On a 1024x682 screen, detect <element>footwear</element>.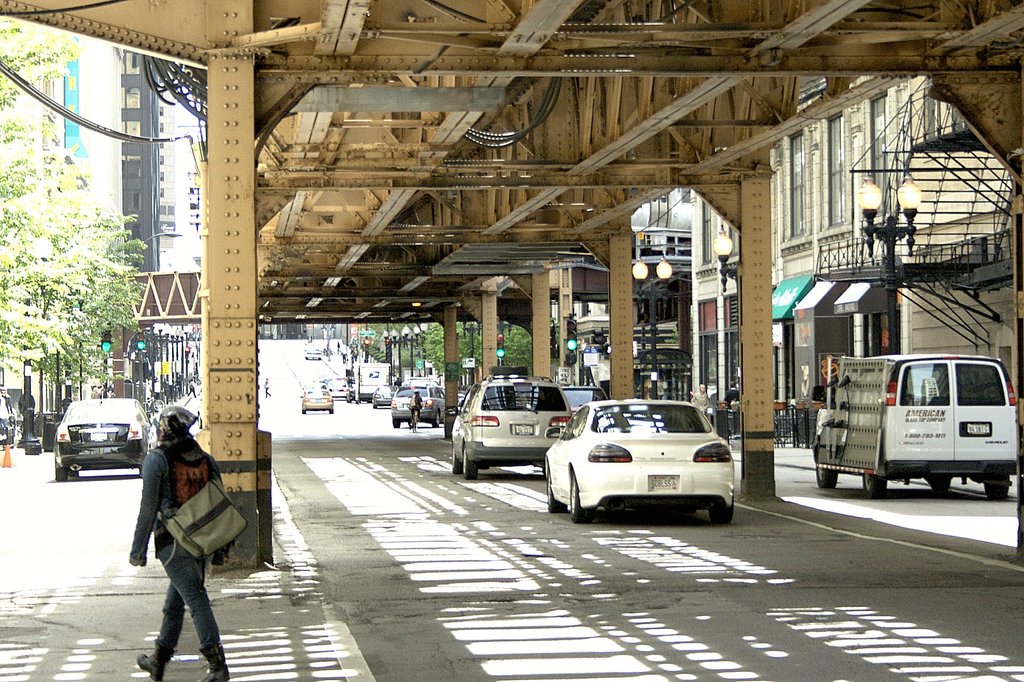
(137, 638, 174, 681).
